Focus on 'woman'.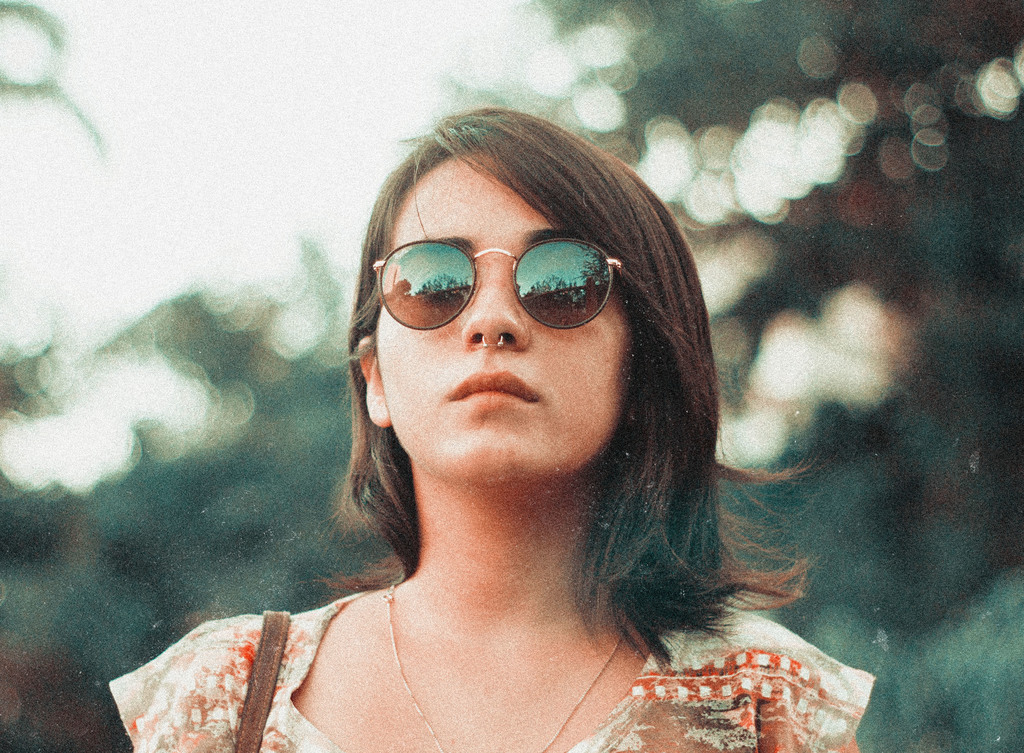
Focused at rect(111, 104, 874, 752).
